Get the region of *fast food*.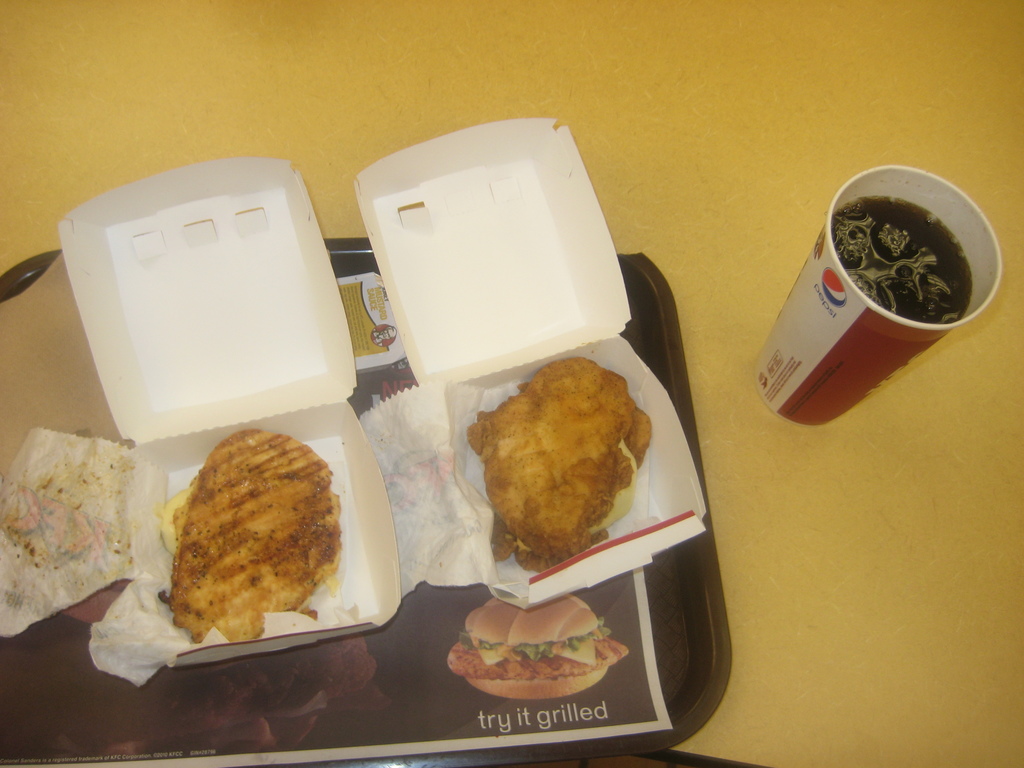
bbox(157, 431, 365, 658).
